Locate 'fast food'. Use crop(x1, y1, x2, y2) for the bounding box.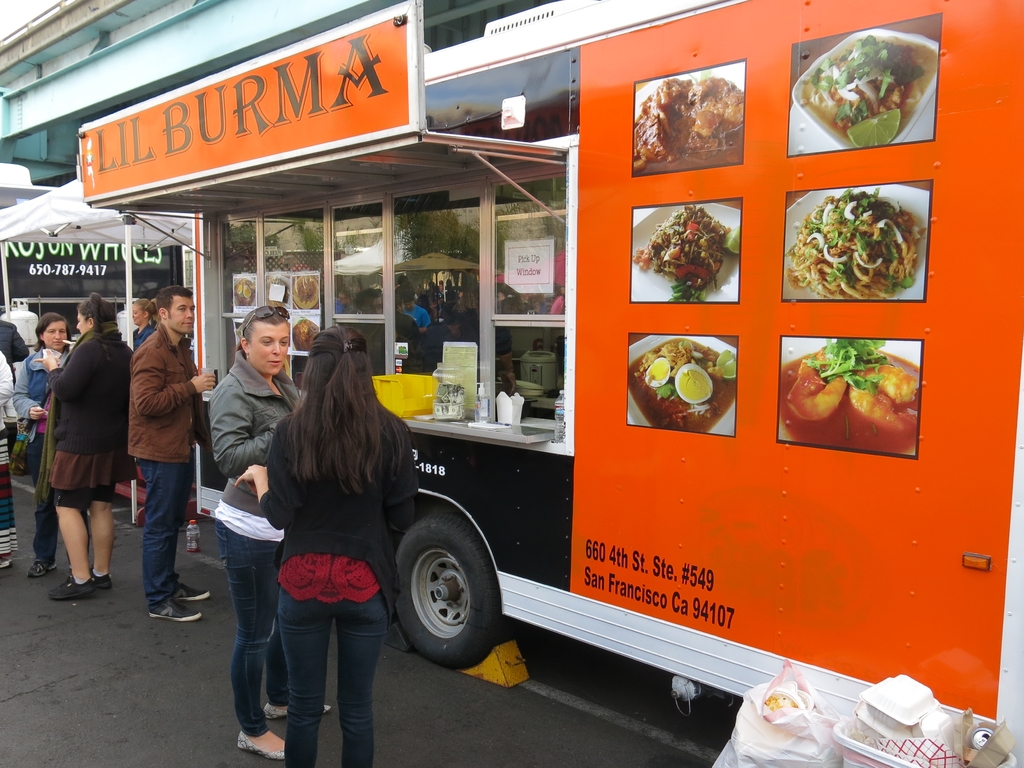
crop(815, 24, 934, 134).
